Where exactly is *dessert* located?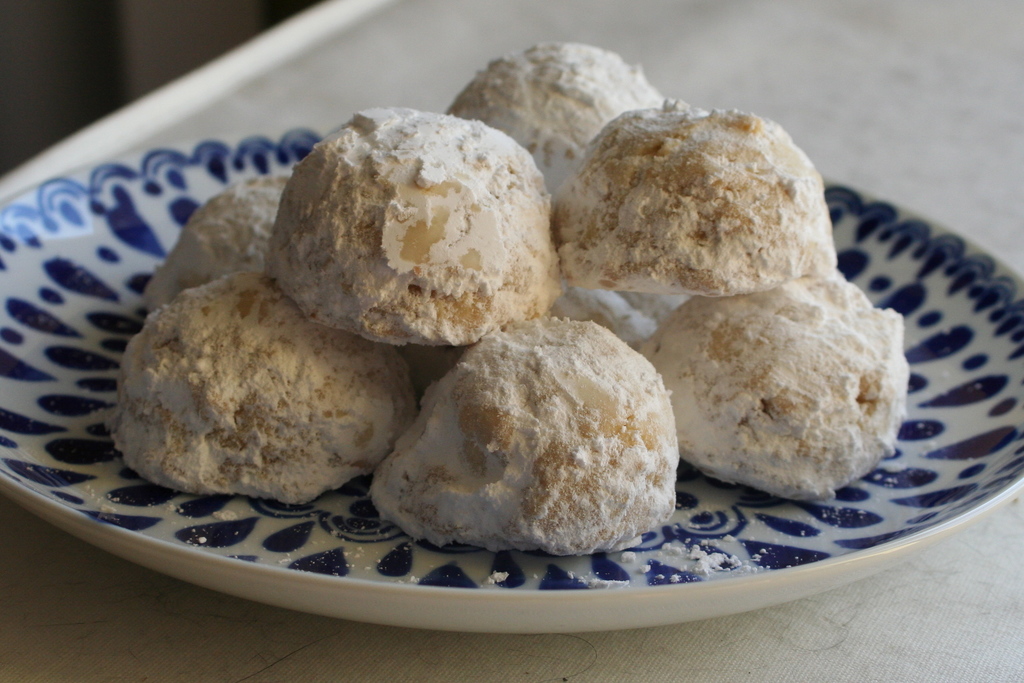
Its bounding box is 632 288 911 490.
